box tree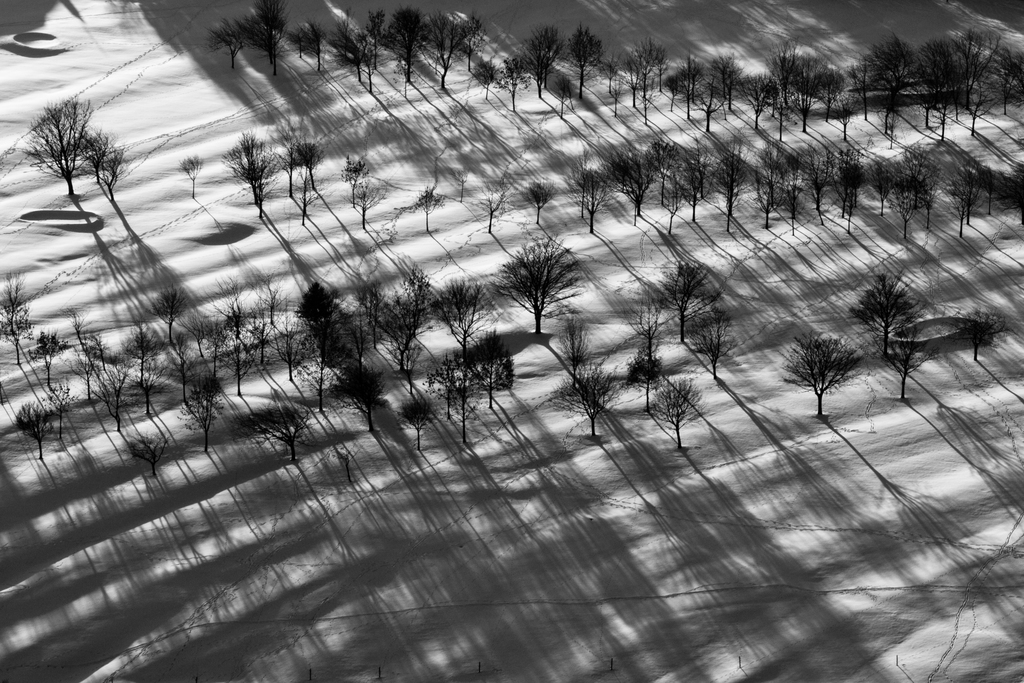
<region>381, 268, 436, 356</region>
